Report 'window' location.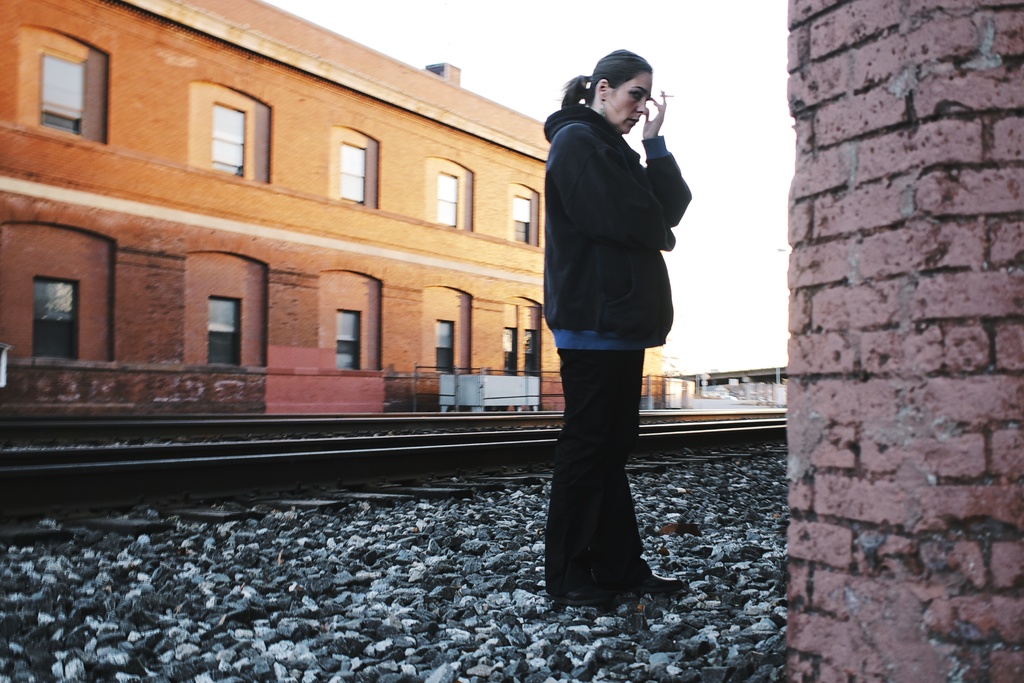
Report: 500,325,516,372.
